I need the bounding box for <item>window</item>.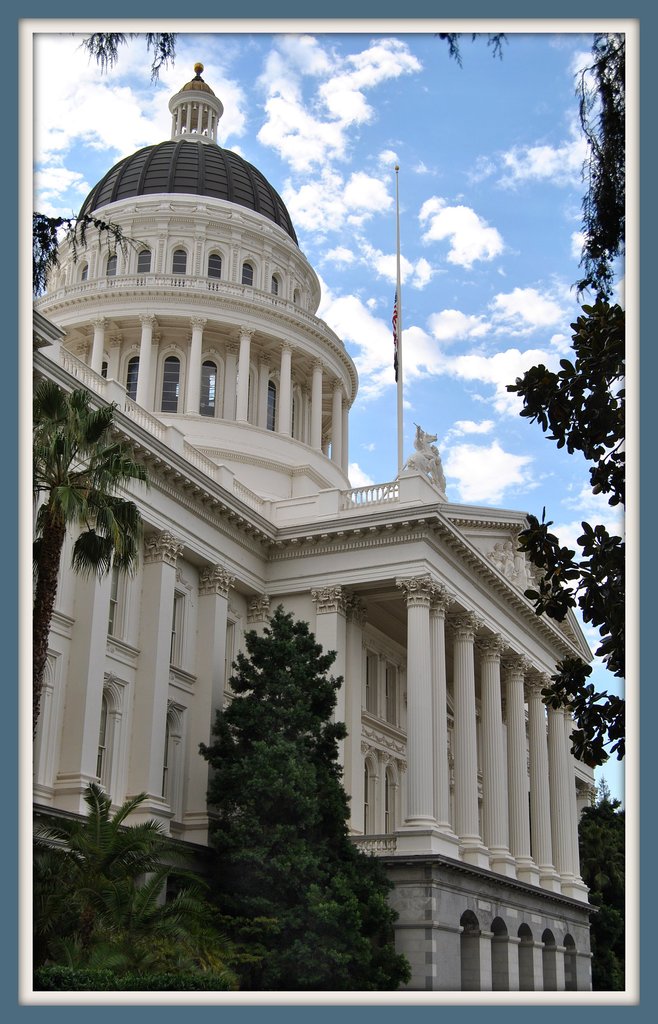
Here it is: [171,242,188,273].
